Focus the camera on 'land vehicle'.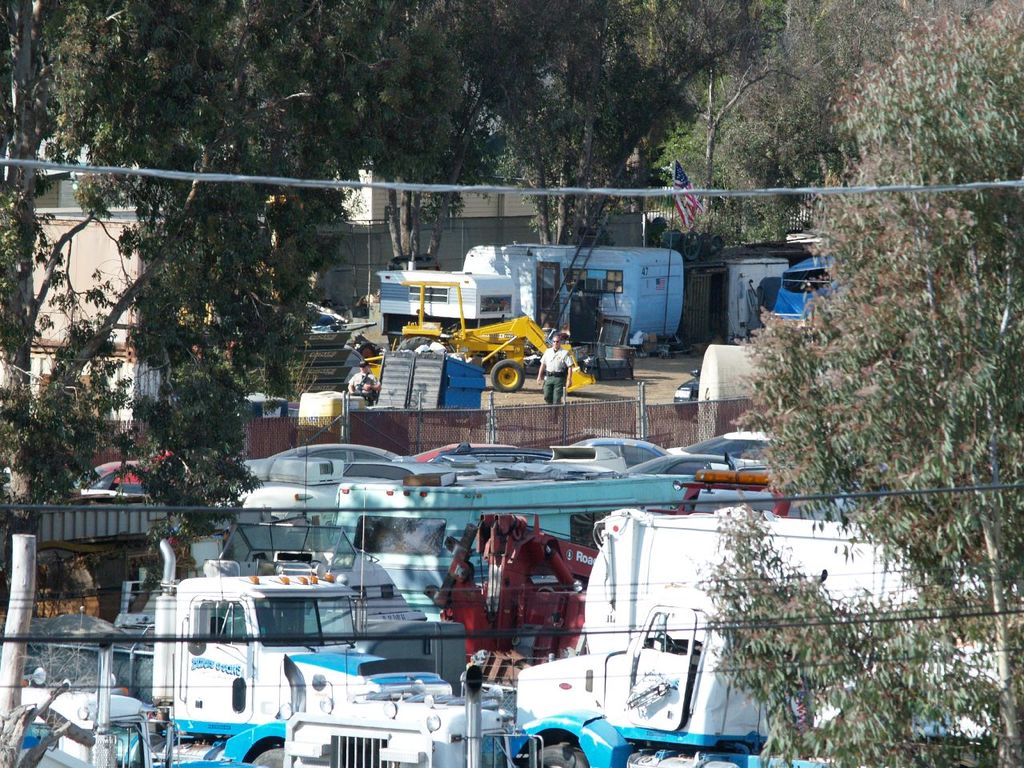
Focus region: region(342, 464, 418, 476).
